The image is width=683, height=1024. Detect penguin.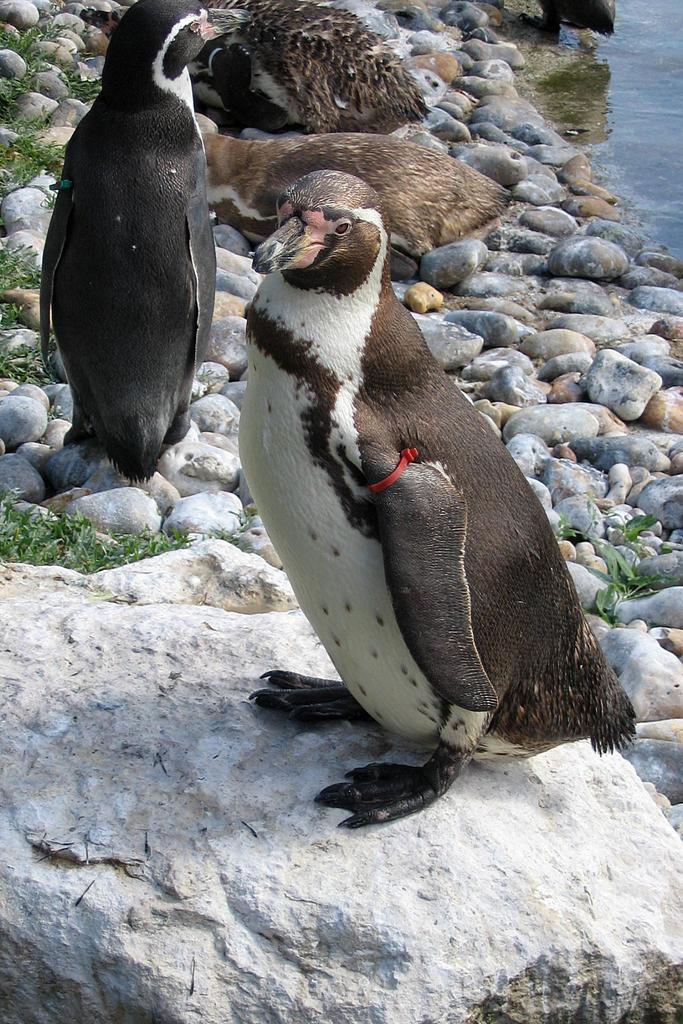
Detection: box=[203, 125, 518, 281].
